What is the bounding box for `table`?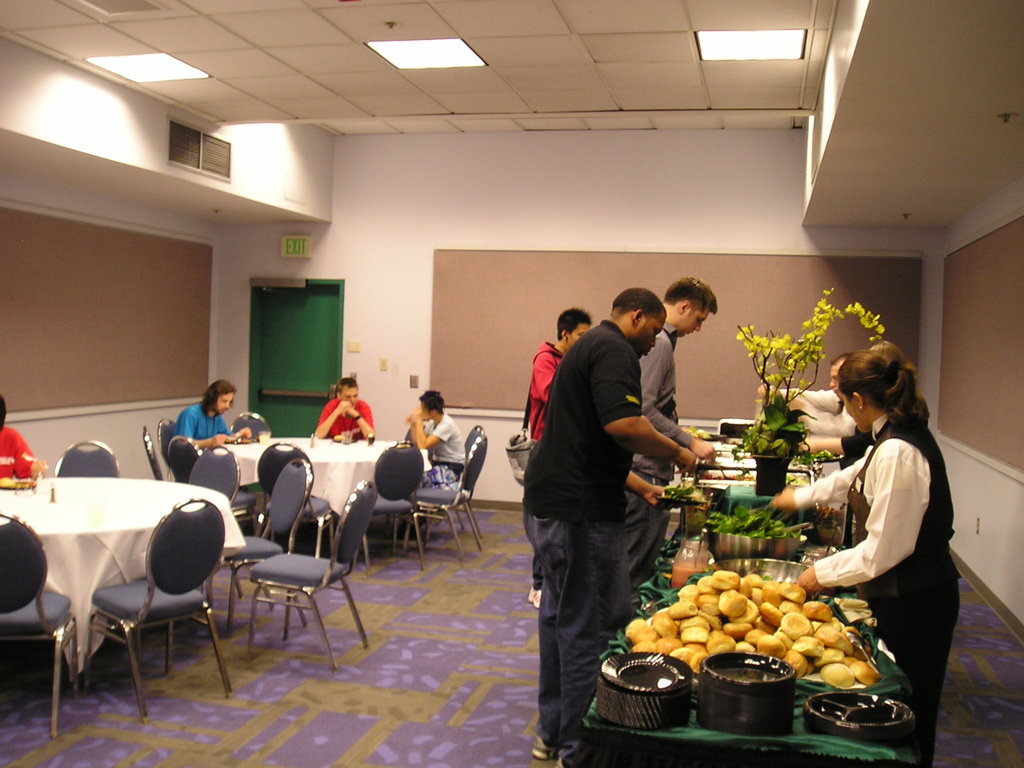
left=551, top=468, right=938, bottom=767.
